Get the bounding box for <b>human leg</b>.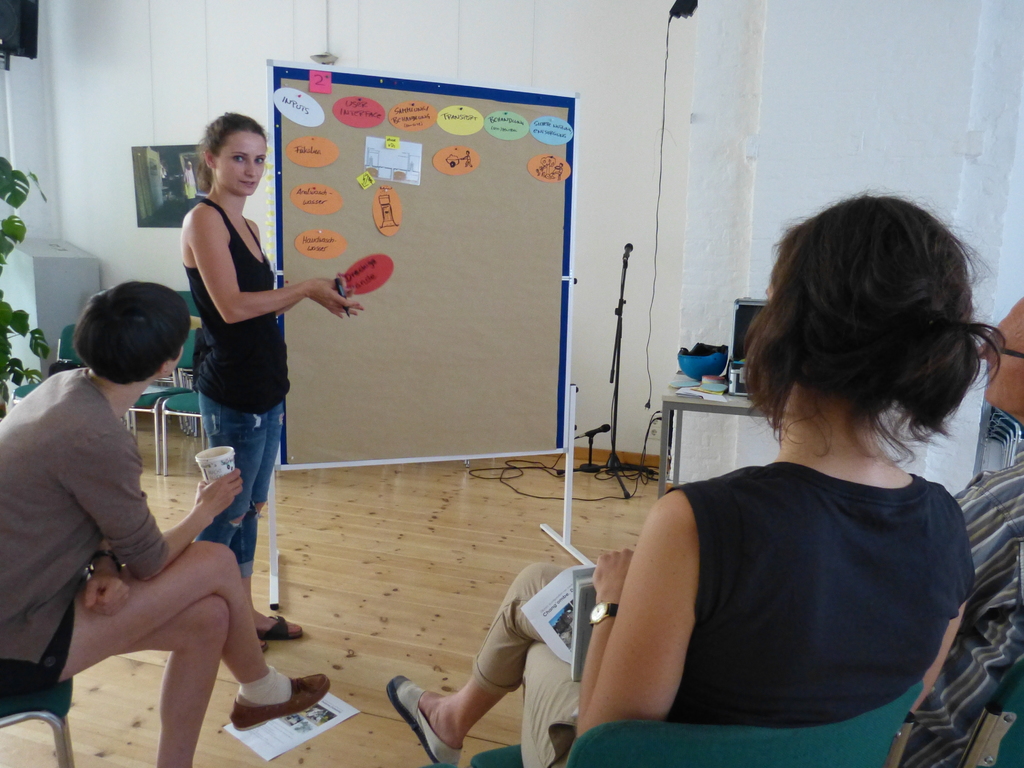
[x1=201, y1=396, x2=262, y2=544].
